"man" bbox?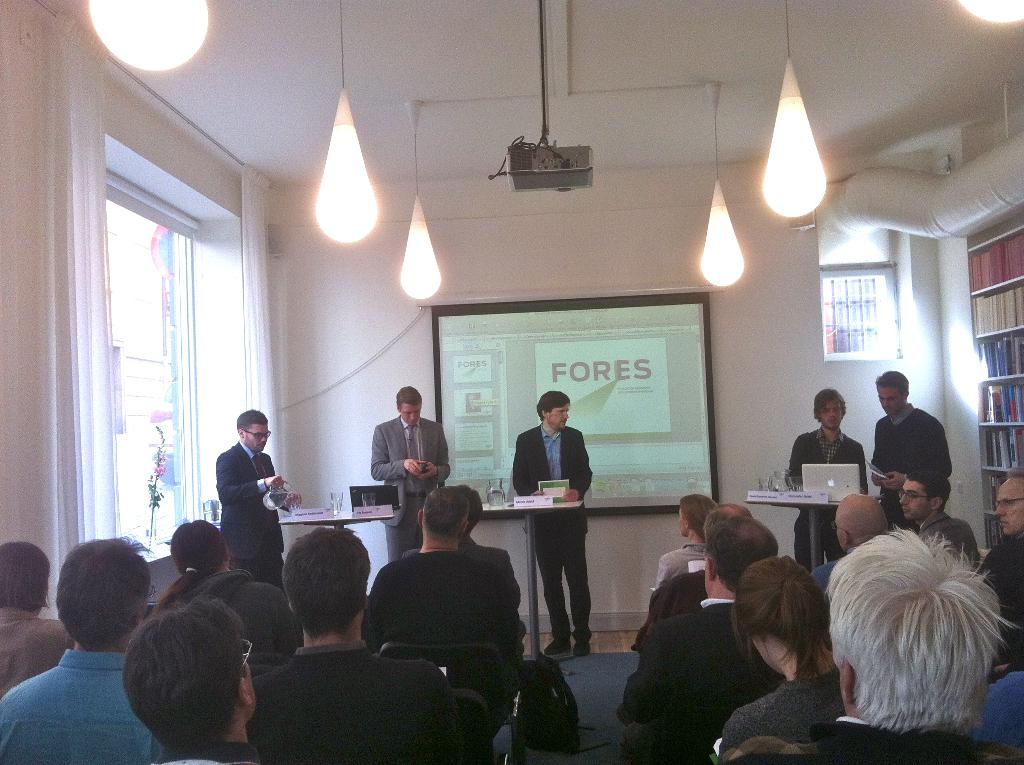
<bbox>772, 385, 869, 574</bbox>
